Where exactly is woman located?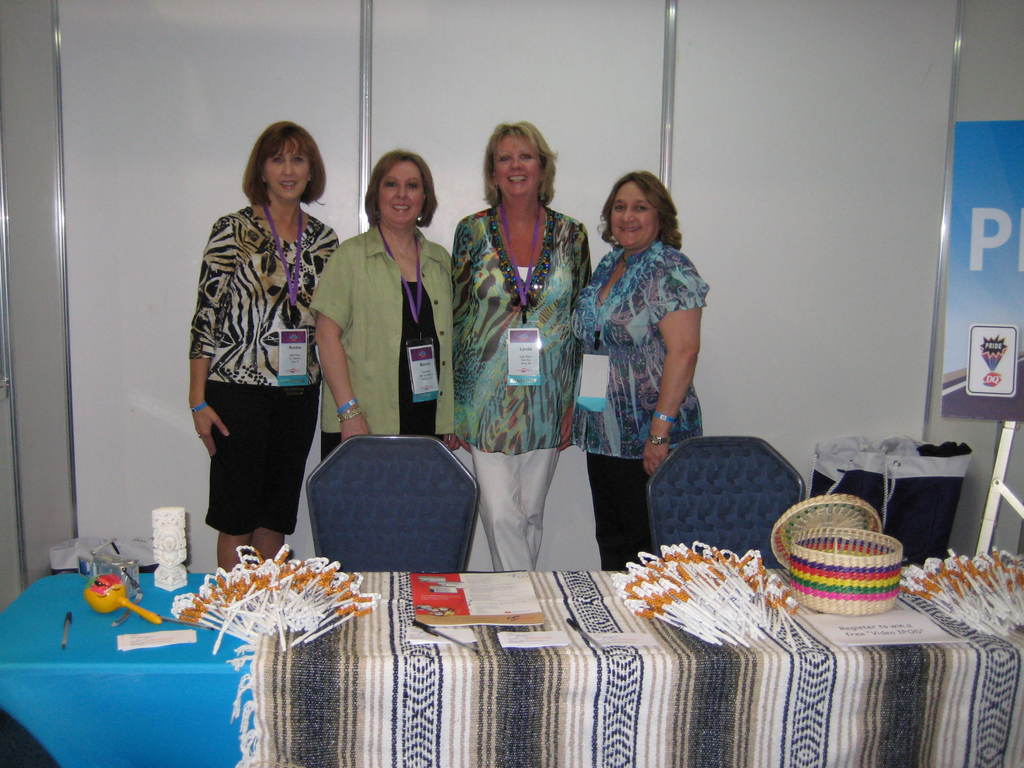
Its bounding box is (x1=308, y1=146, x2=462, y2=460).
